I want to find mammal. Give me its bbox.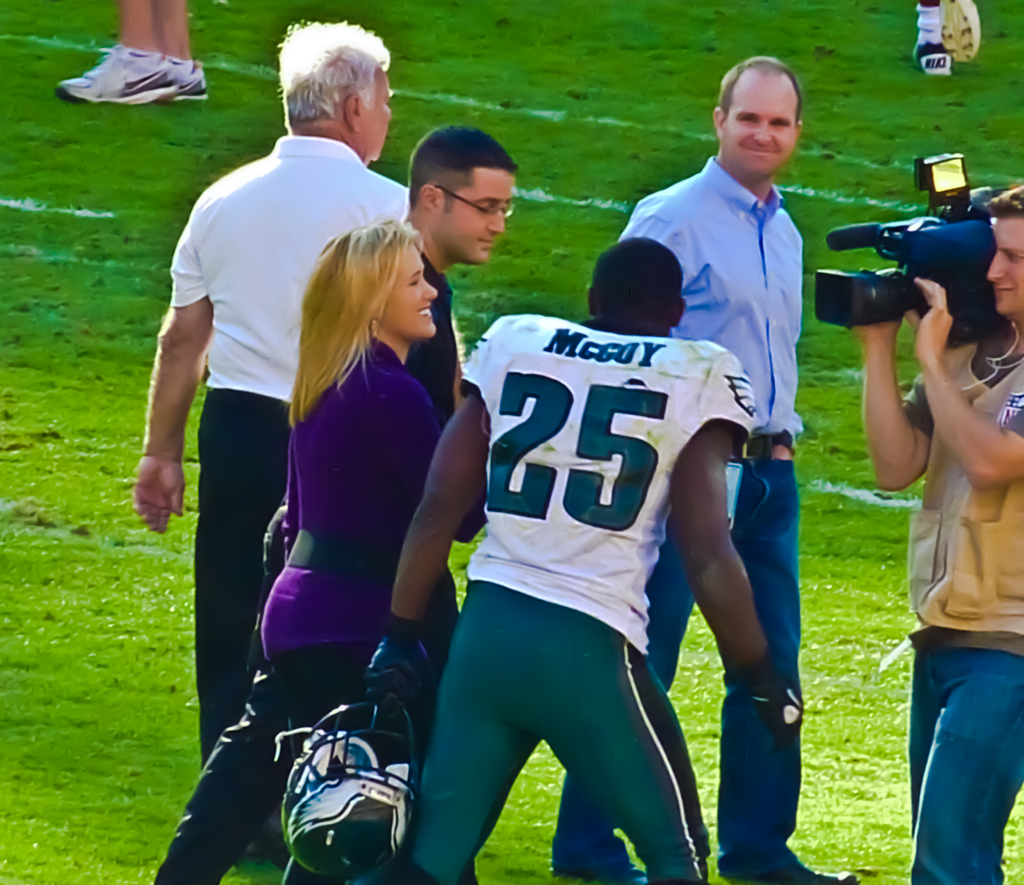
<region>53, 0, 207, 106</region>.
